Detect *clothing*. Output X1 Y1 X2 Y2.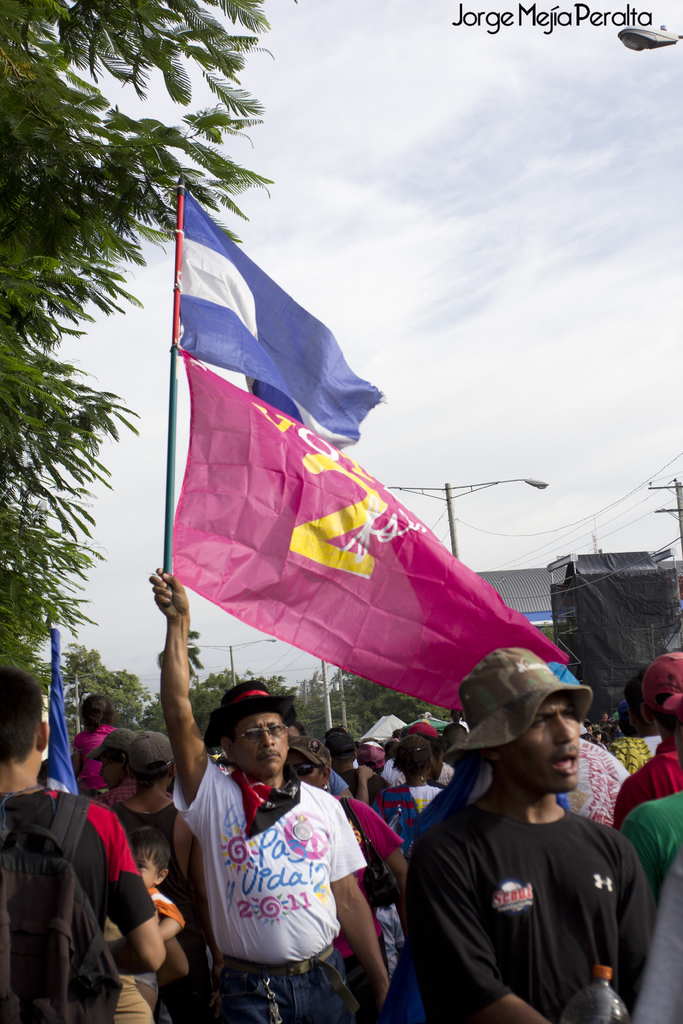
598 746 682 809.
